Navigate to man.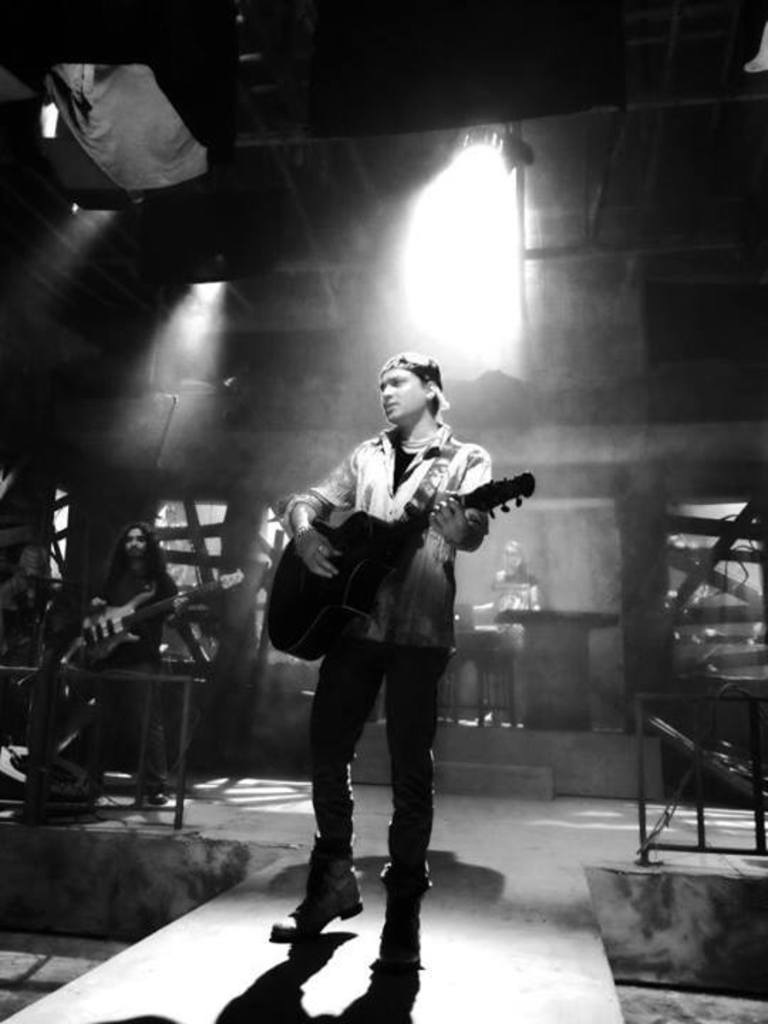
Navigation target: 260:347:518:974.
